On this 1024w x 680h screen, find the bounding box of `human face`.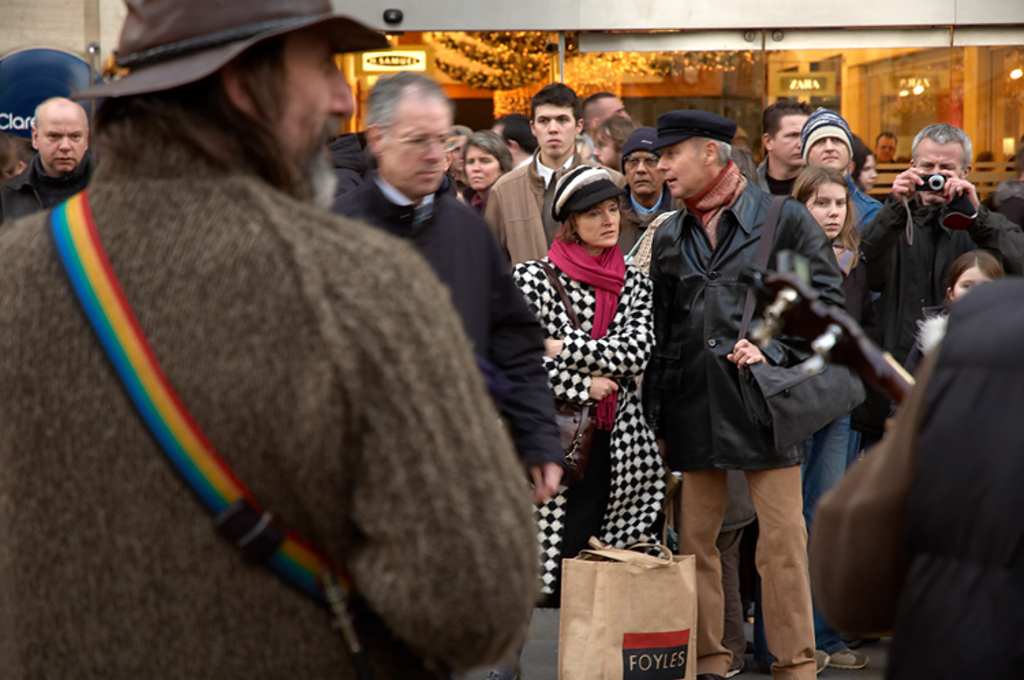
Bounding box: 625:149:666:194.
